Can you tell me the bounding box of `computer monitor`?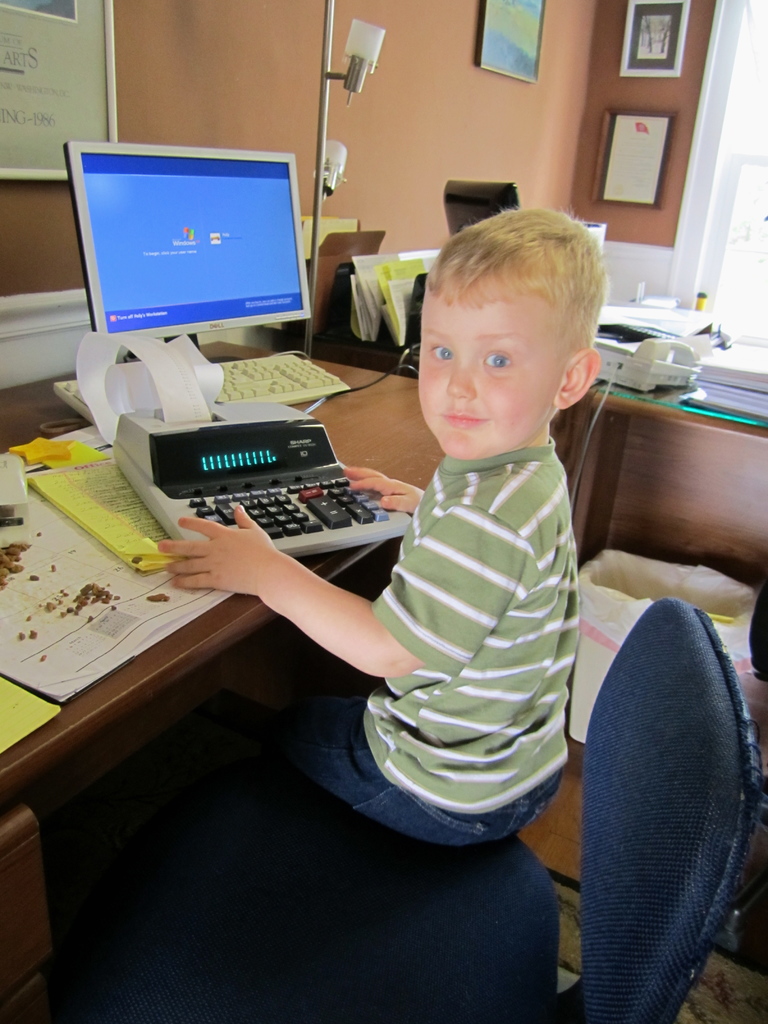
pyautogui.locateOnScreen(444, 183, 523, 225).
